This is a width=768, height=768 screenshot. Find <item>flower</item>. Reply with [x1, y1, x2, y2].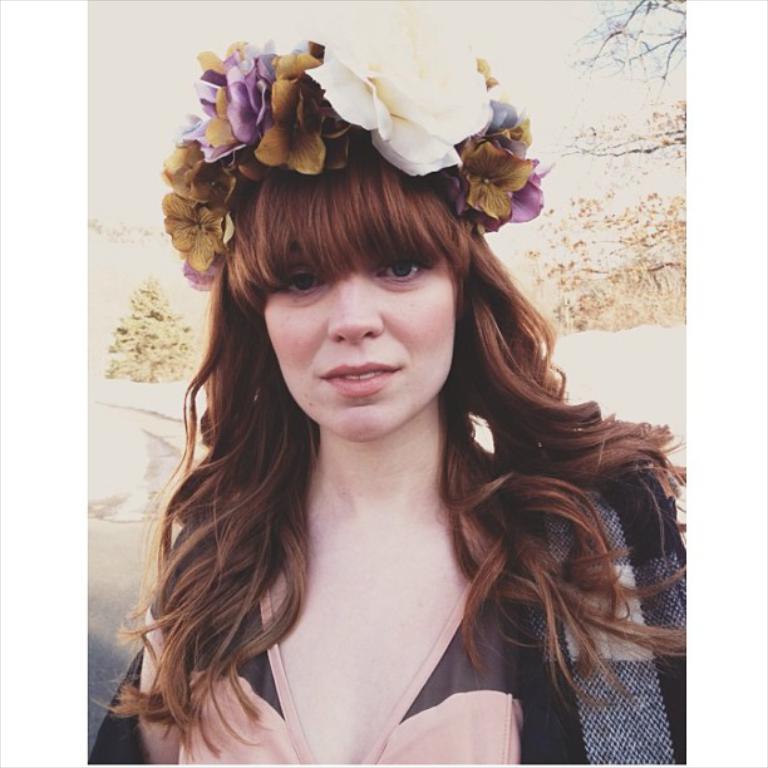
[157, 193, 221, 270].
